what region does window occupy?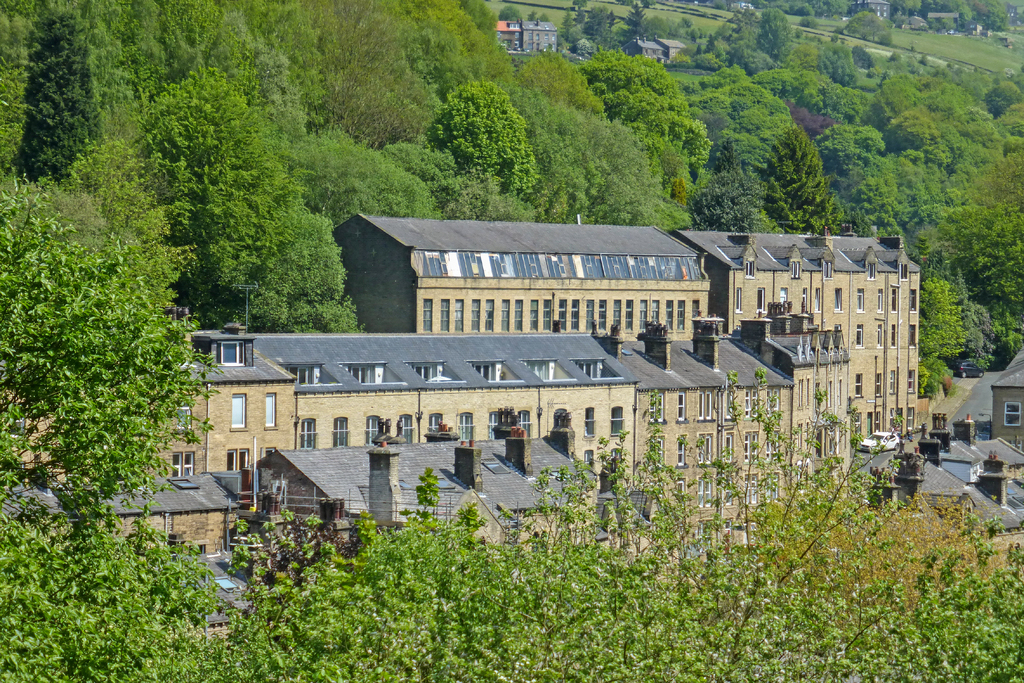
[x1=877, y1=327, x2=881, y2=345].
